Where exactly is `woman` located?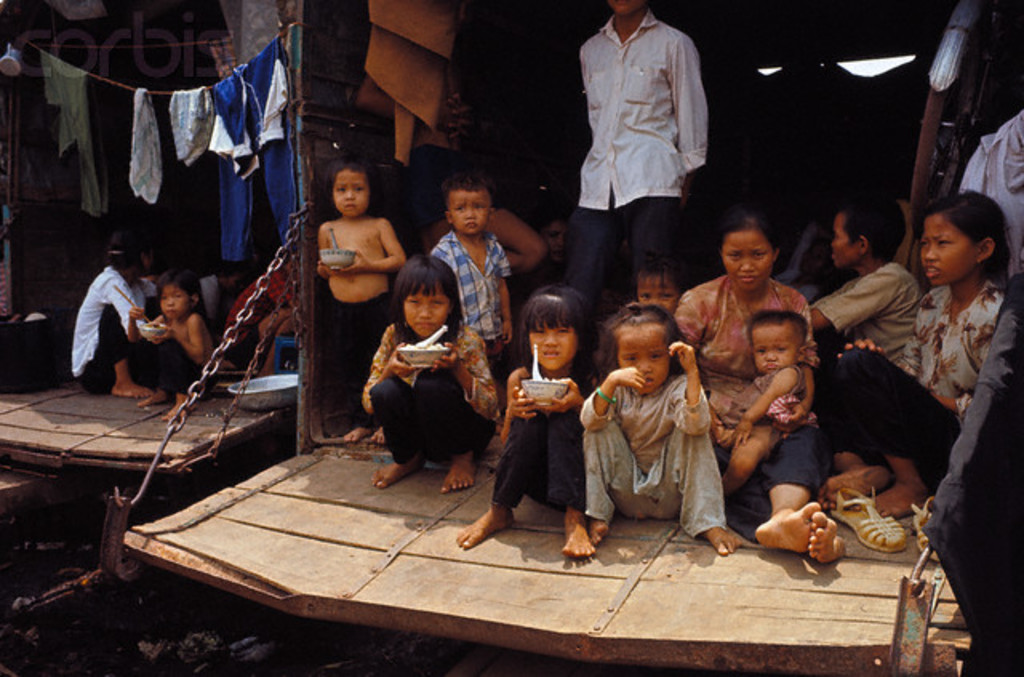
Its bounding box is 72,232,157,400.
